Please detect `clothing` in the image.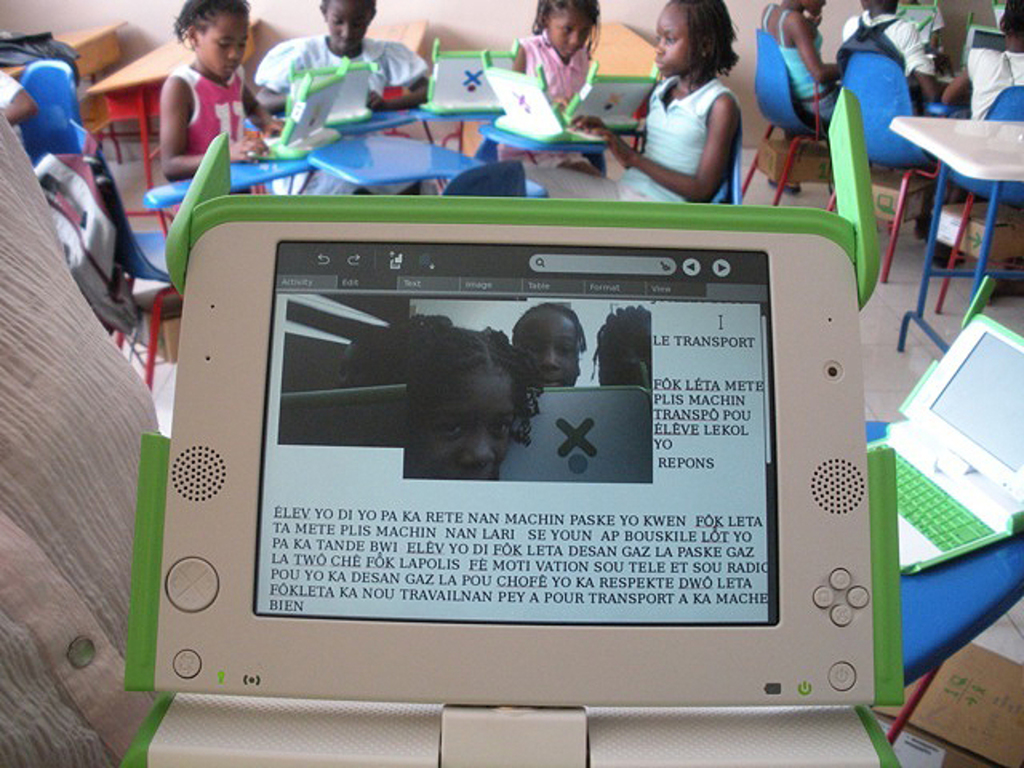
147,35,243,150.
